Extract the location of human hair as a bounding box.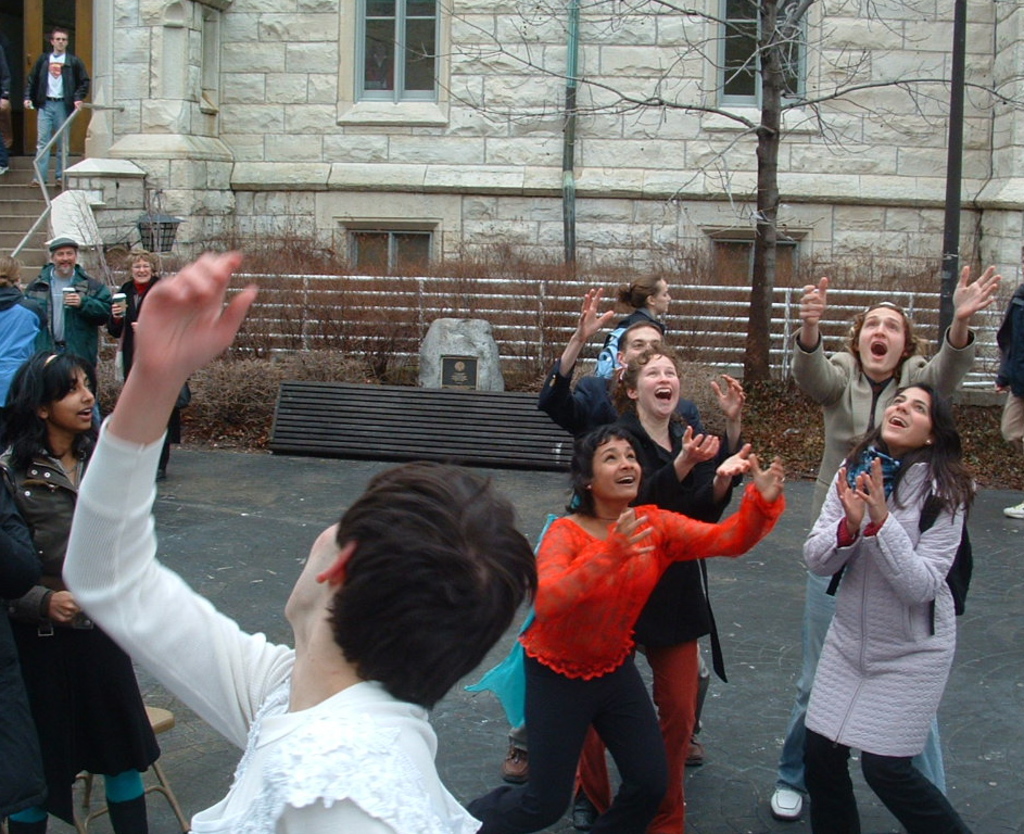
{"left": 48, "top": 26, "right": 69, "bottom": 52}.
